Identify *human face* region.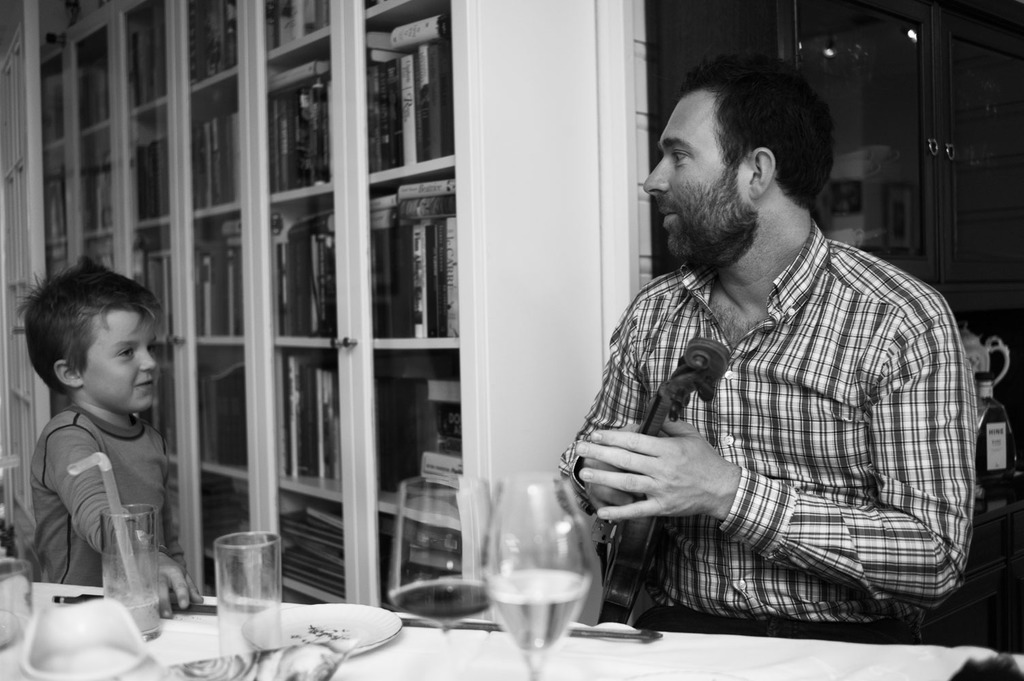
Region: [left=78, top=313, right=159, bottom=413].
